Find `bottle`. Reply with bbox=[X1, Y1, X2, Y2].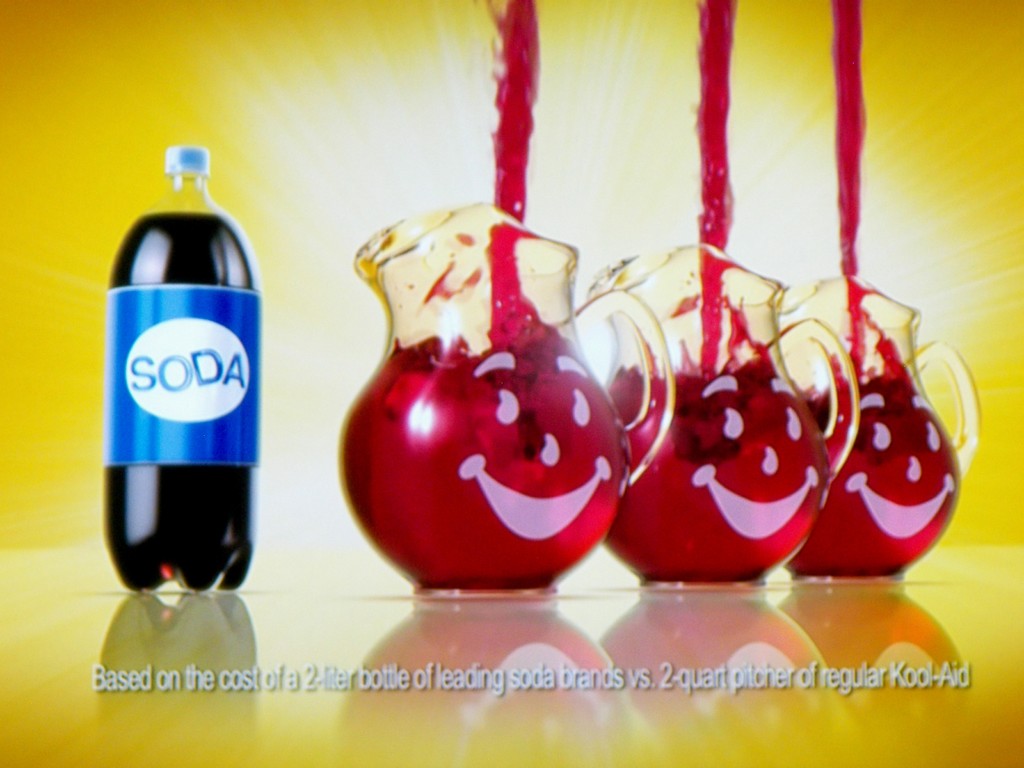
bbox=[102, 138, 264, 596].
